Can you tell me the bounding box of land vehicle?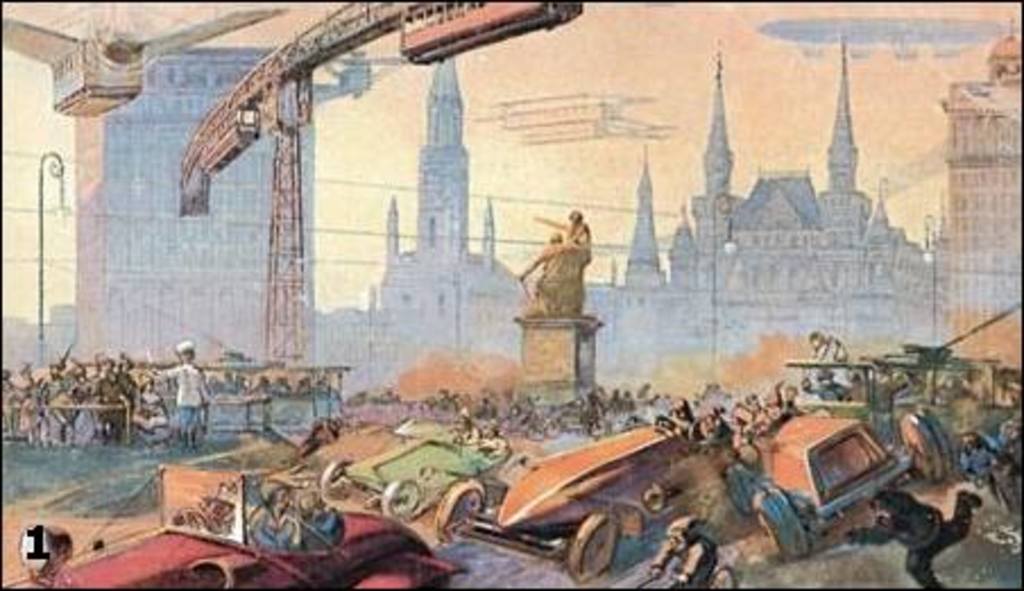
bbox=[720, 410, 954, 564].
